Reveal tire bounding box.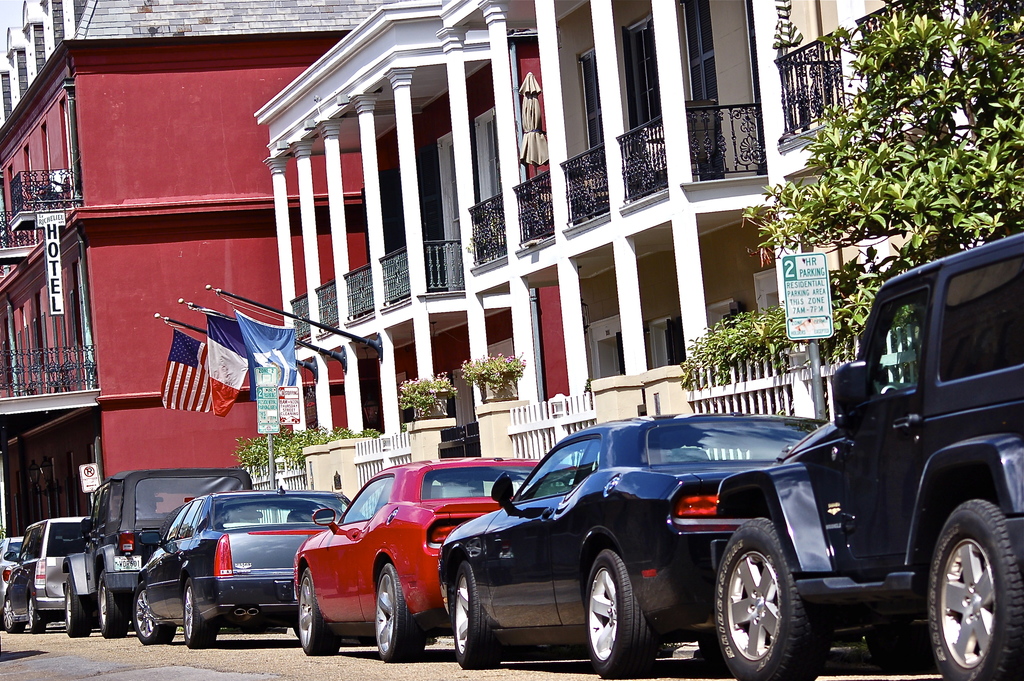
Revealed: select_region(24, 599, 47, 632).
